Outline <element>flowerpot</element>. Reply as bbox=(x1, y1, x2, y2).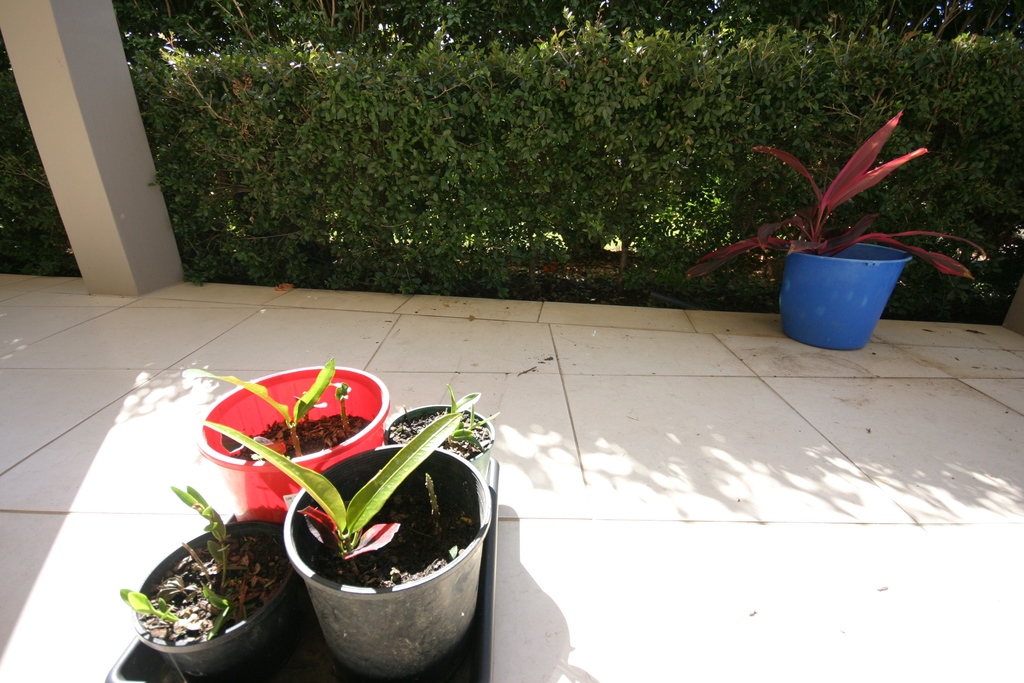
bbox=(387, 397, 494, 487).
